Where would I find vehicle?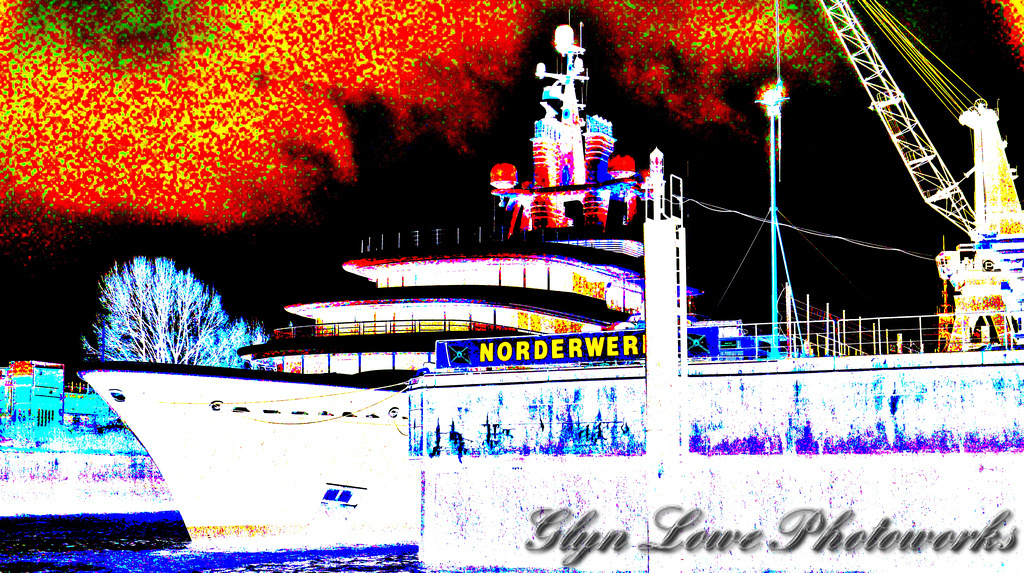
At {"left": 70, "top": 364, "right": 480, "bottom": 555}.
